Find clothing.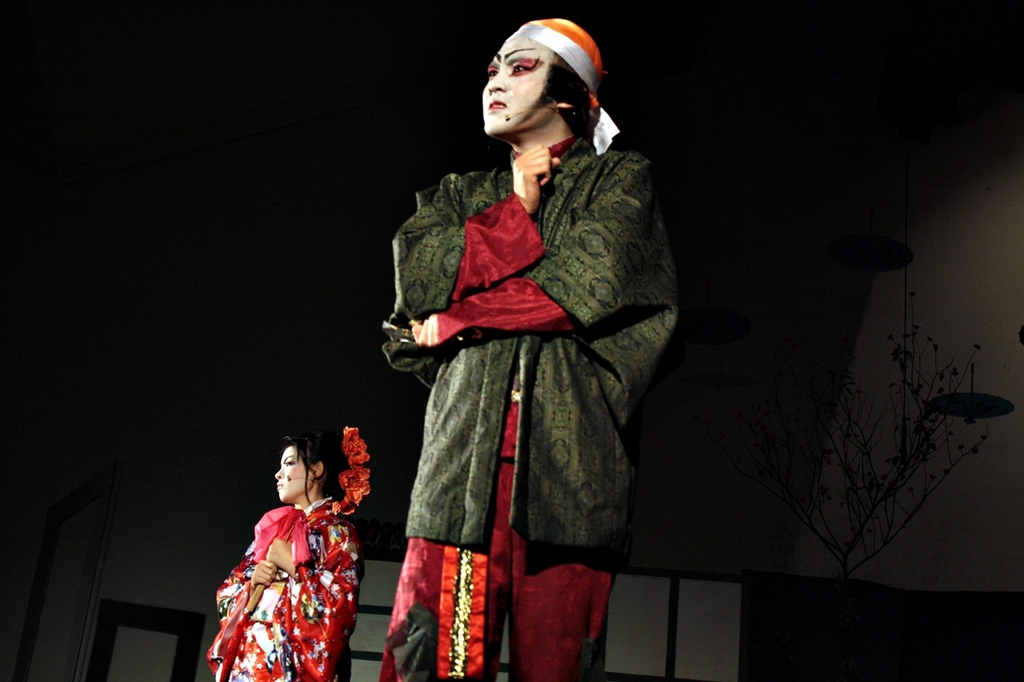
<box>208,491,362,681</box>.
